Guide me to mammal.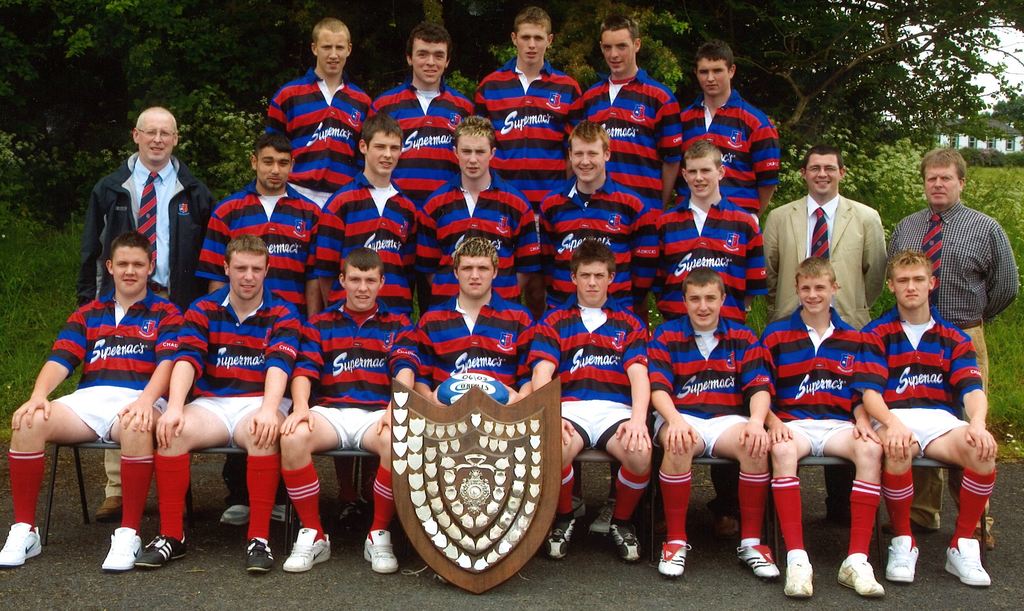
Guidance: box=[195, 131, 322, 533].
